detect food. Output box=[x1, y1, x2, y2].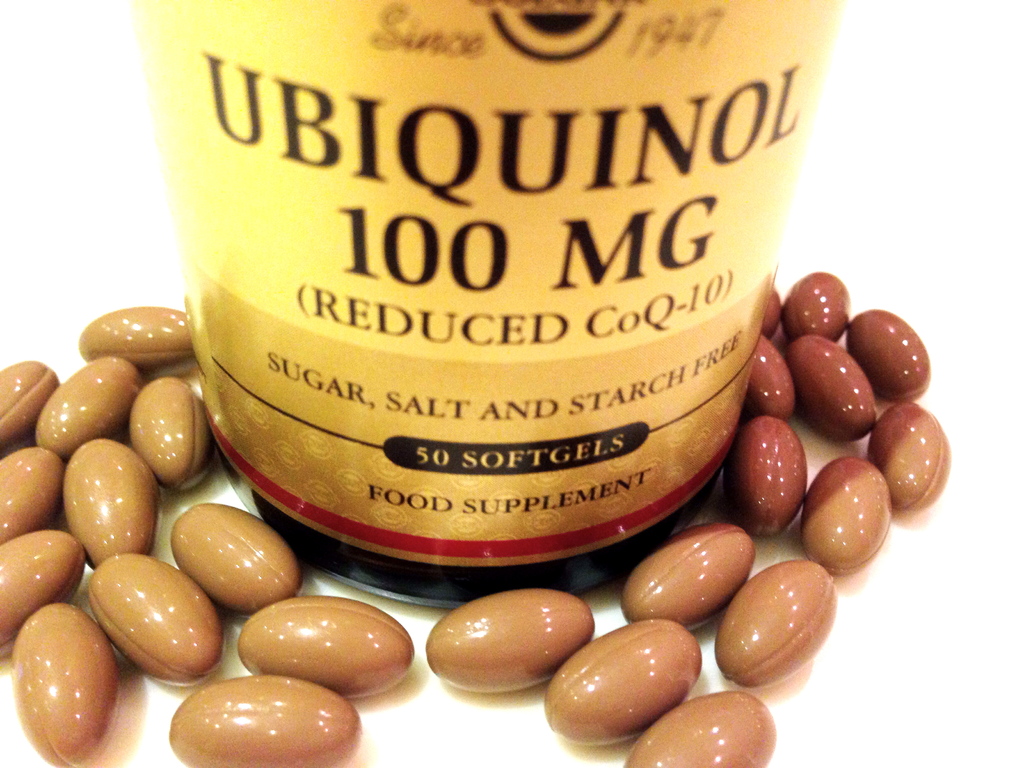
box=[0, 529, 86, 644].
